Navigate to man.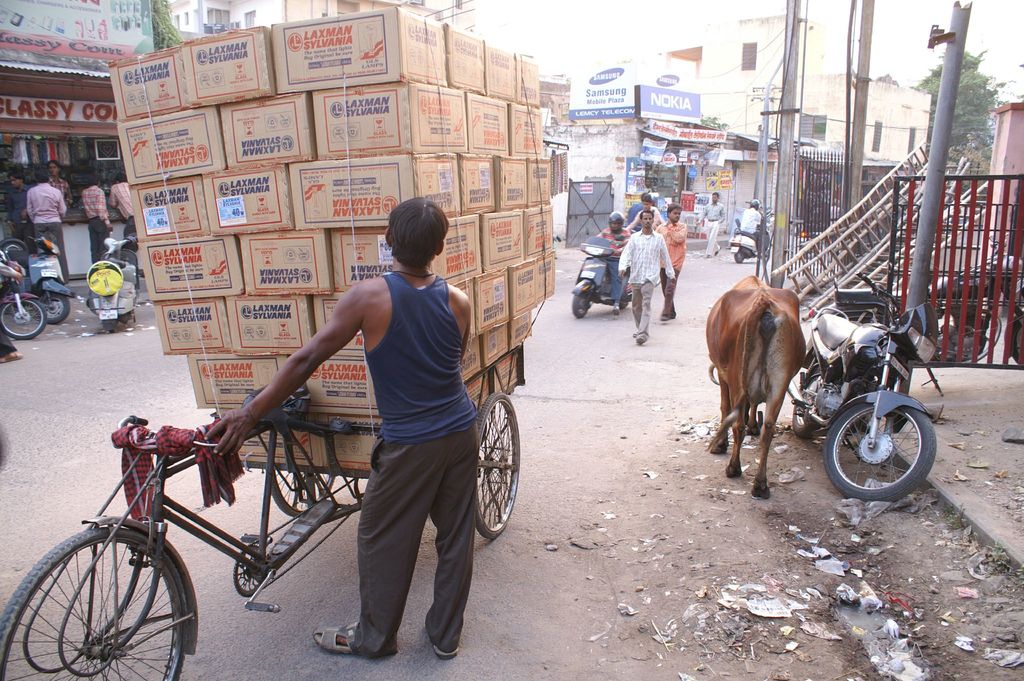
Navigation target: detection(217, 213, 488, 639).
